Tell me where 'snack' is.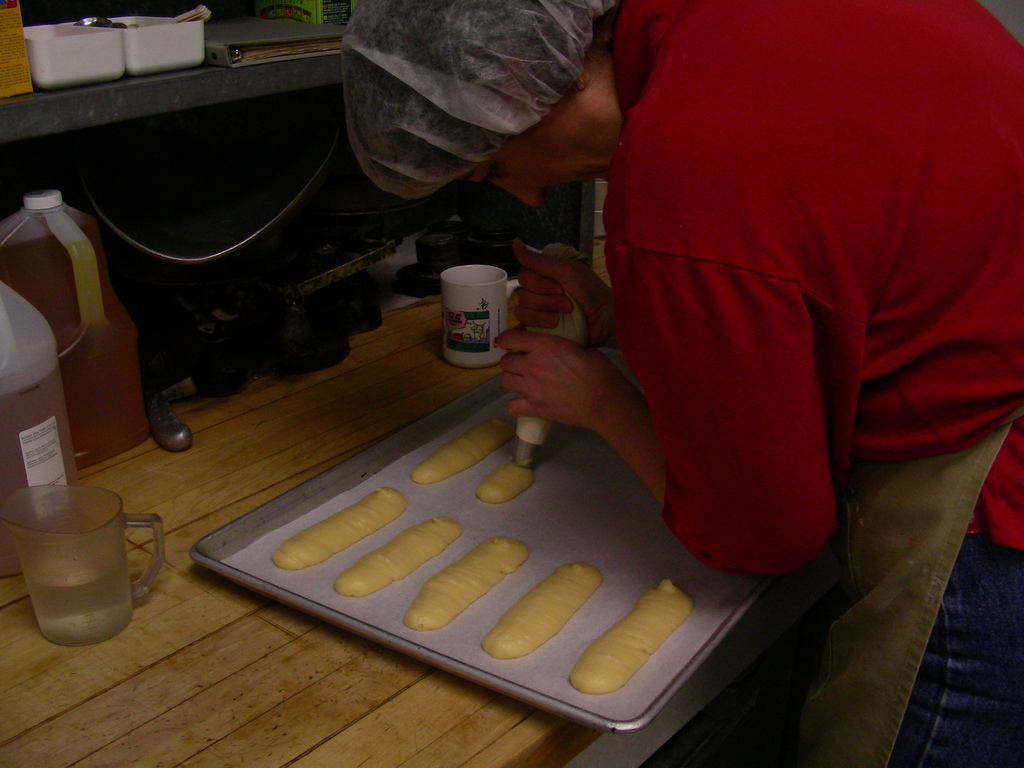
'snack' is at {"x1": 275, "y1": 488, "x2": 407, "y2": 574}.
